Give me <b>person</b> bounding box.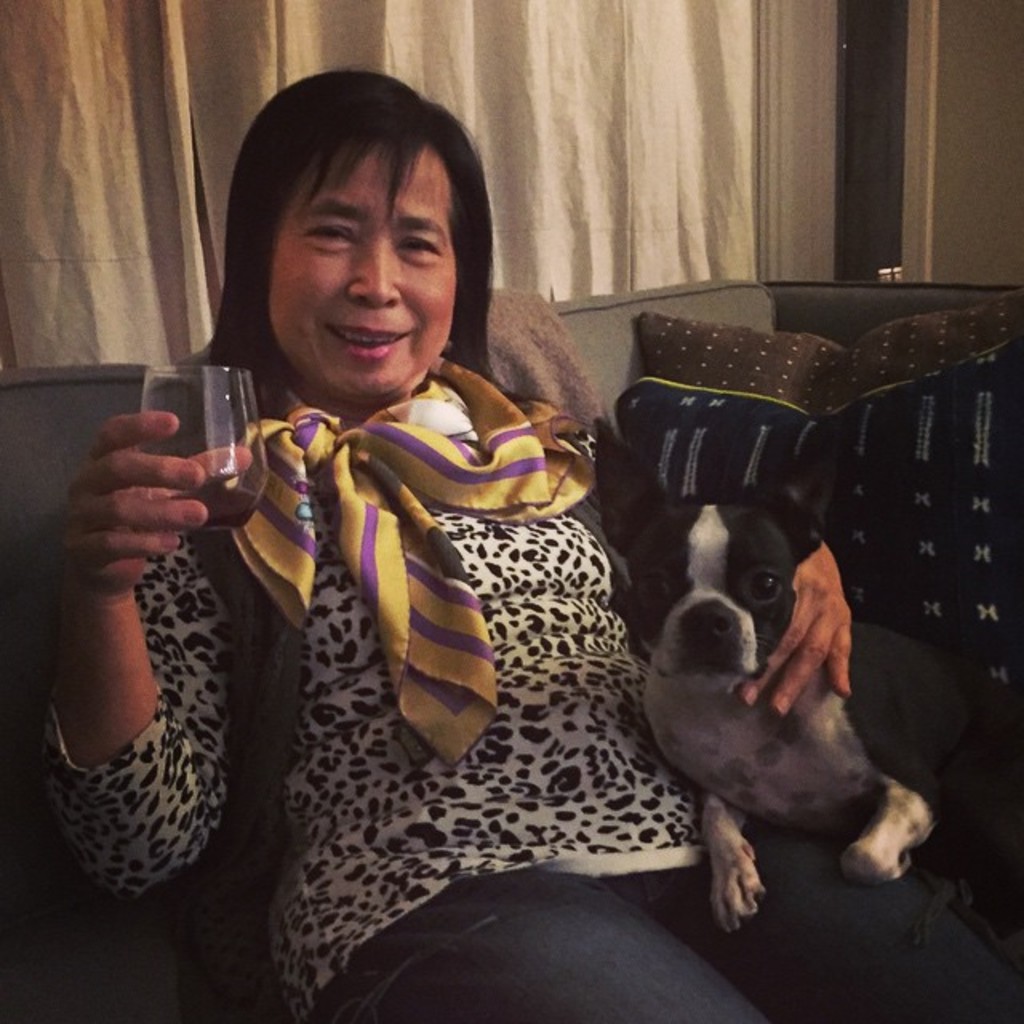
region(29, 56, 1022, 1022).
